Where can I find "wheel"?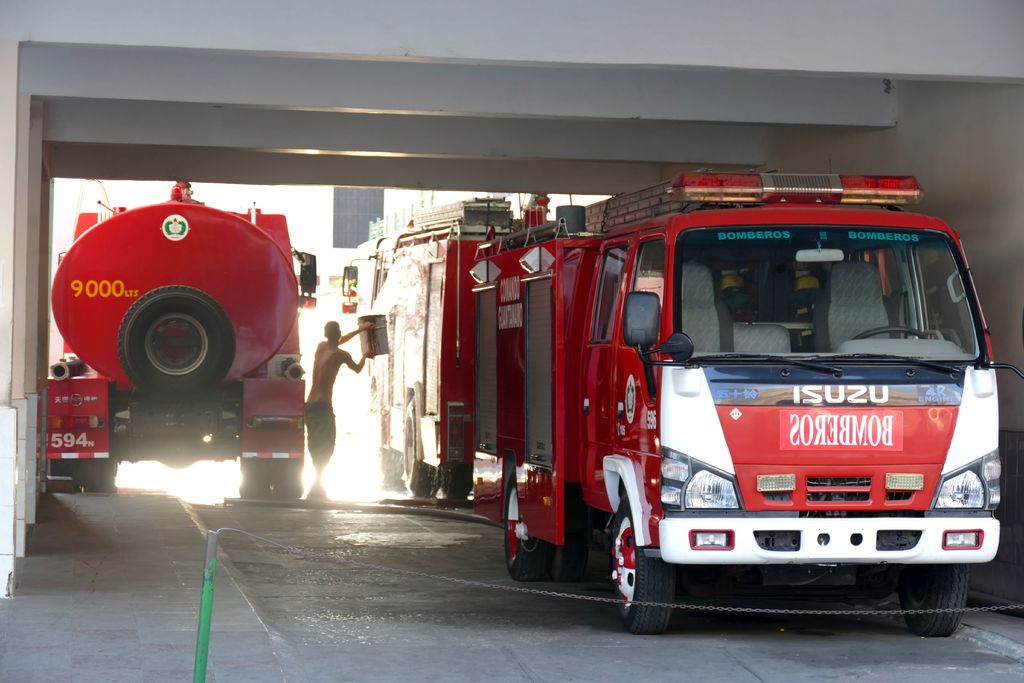
You can find it at (left=86, top=457, right=119, bottom=493).
